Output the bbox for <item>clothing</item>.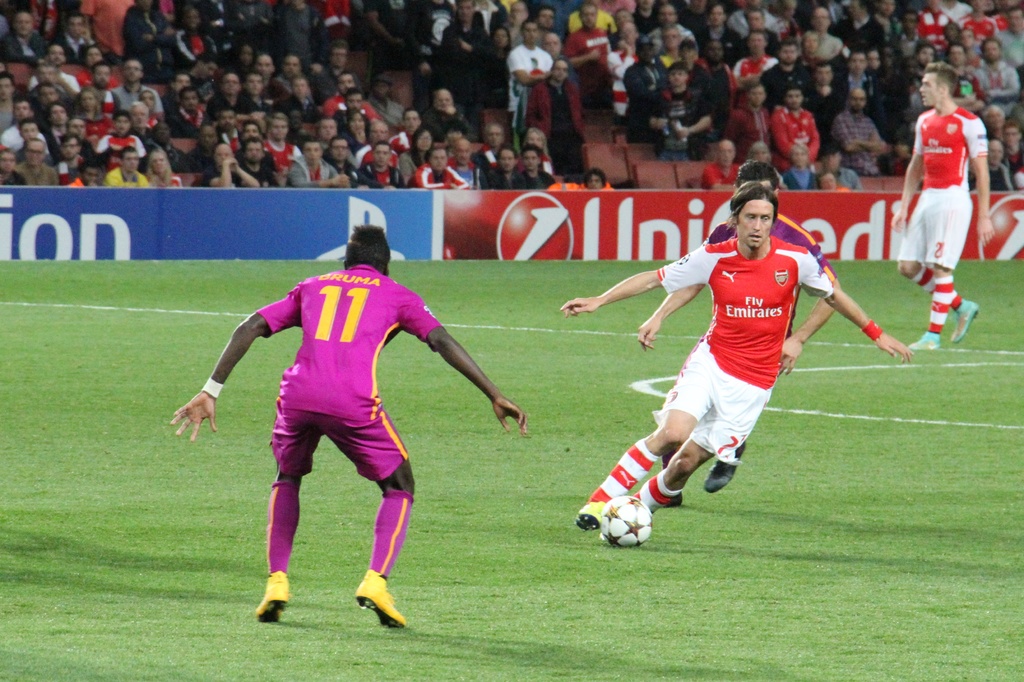
crop(769, 104, 824, 162).
